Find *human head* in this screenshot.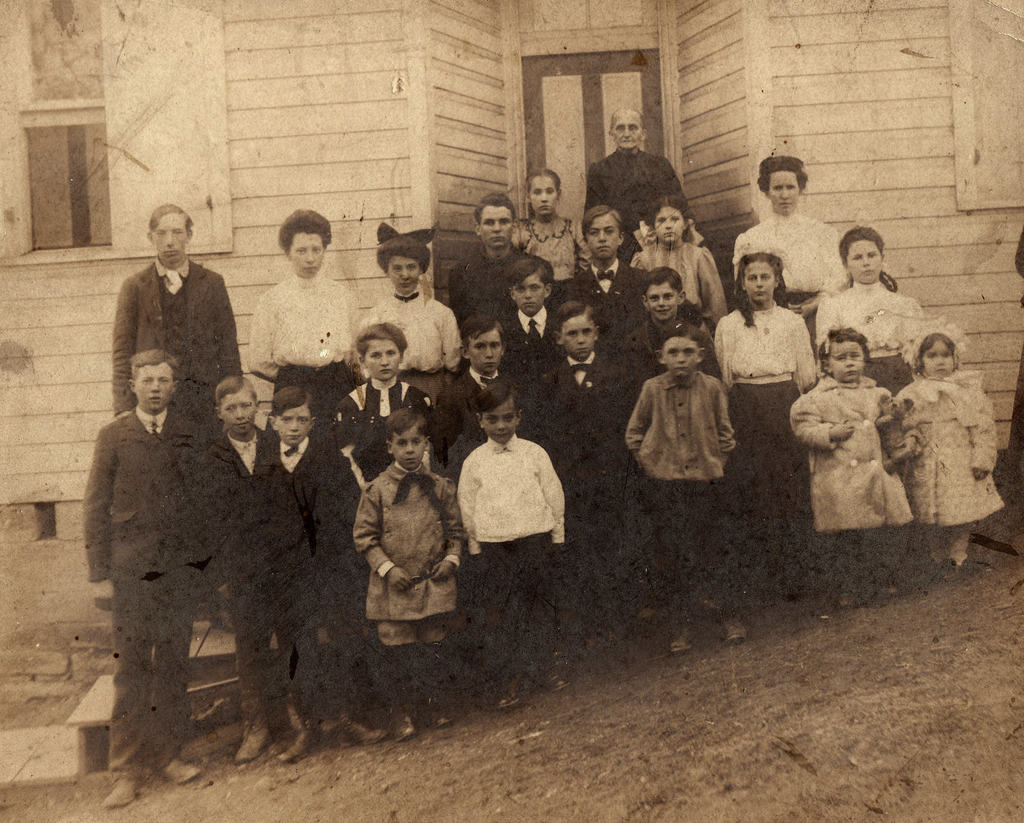
The bounding box for *human head* is <box>124,351,180,414</box>.
